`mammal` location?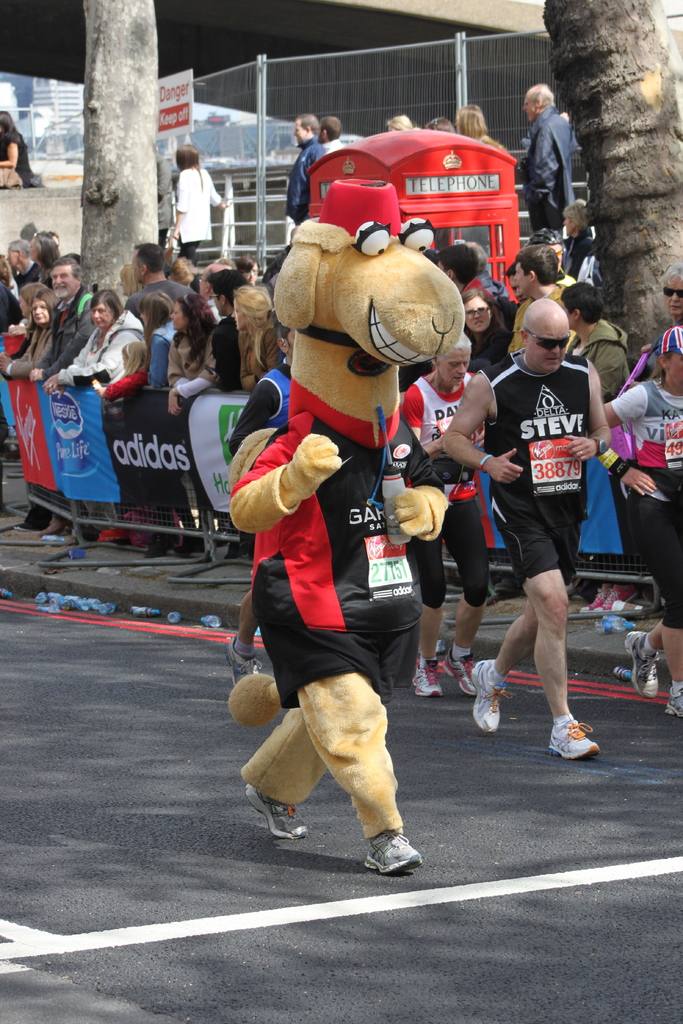
[x1=47, y1=230, x2=64, y2=244]
